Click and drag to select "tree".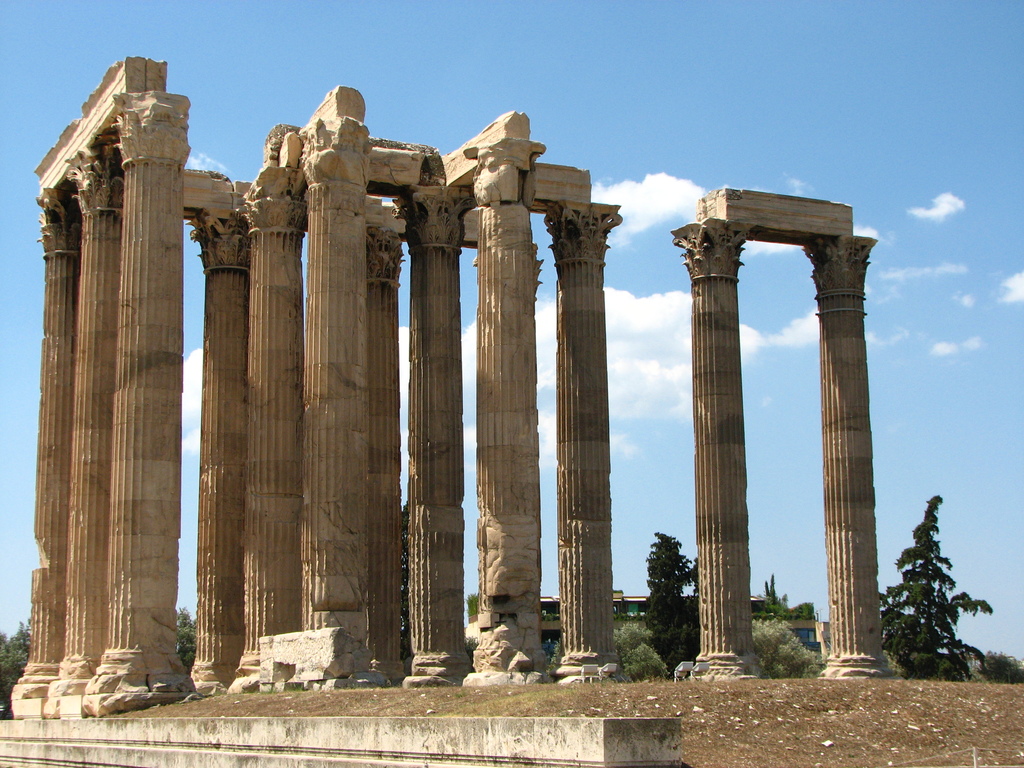
Selection: <region>877, 496, 995, 678</region>.
